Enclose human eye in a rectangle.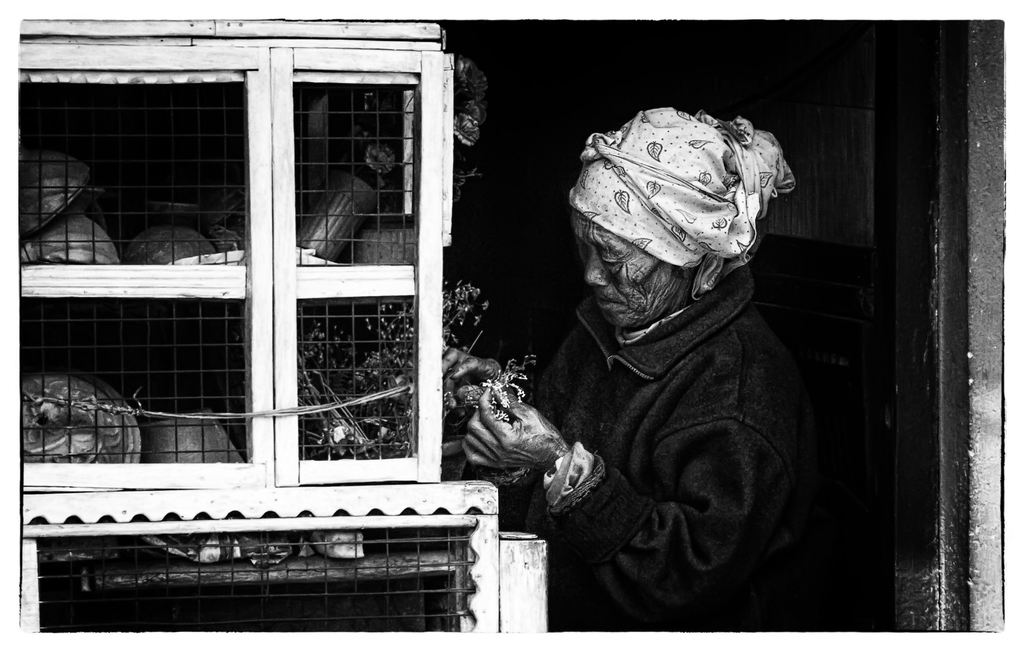
crop(595, 249, 623, 269).
